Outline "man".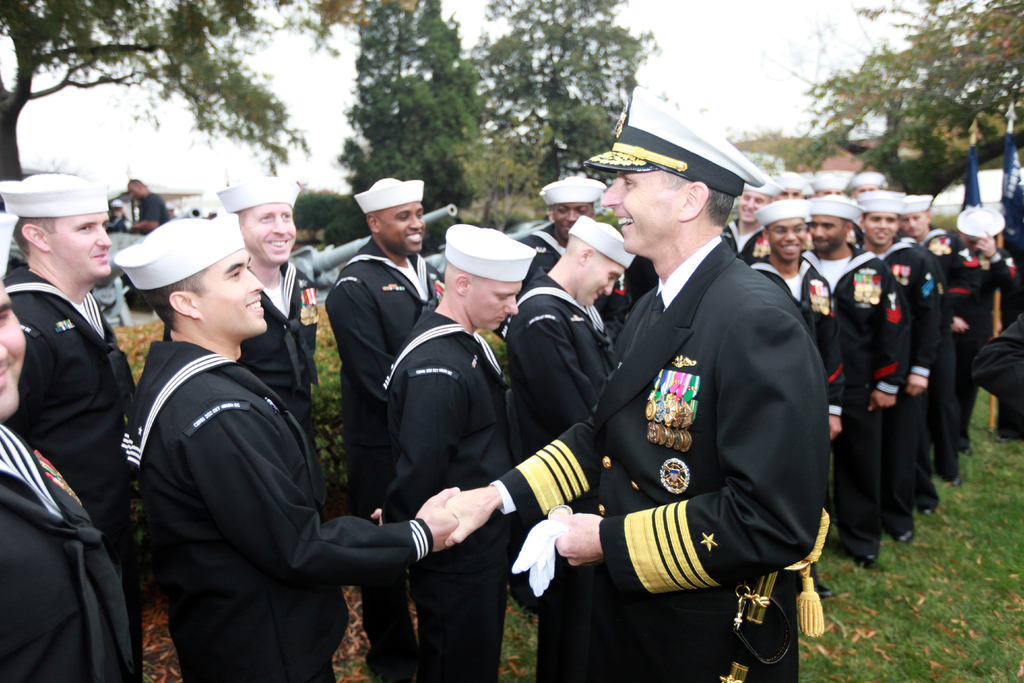
Outline: <region>323, 179, 449, 682</region>.
